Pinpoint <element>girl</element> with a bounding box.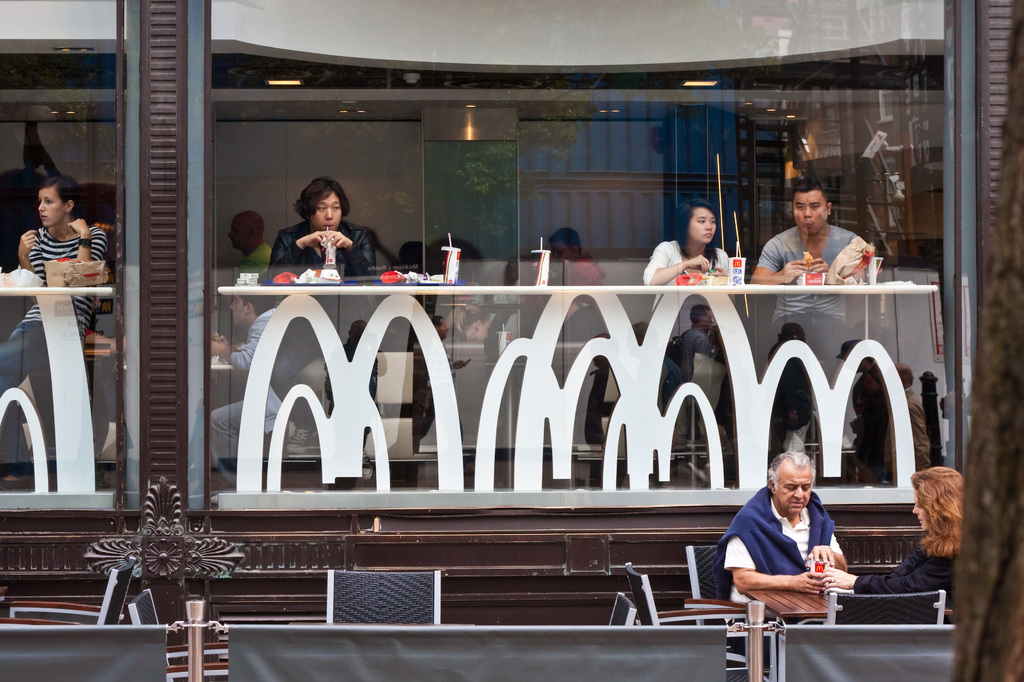
box(639, 195, 734, 295).
